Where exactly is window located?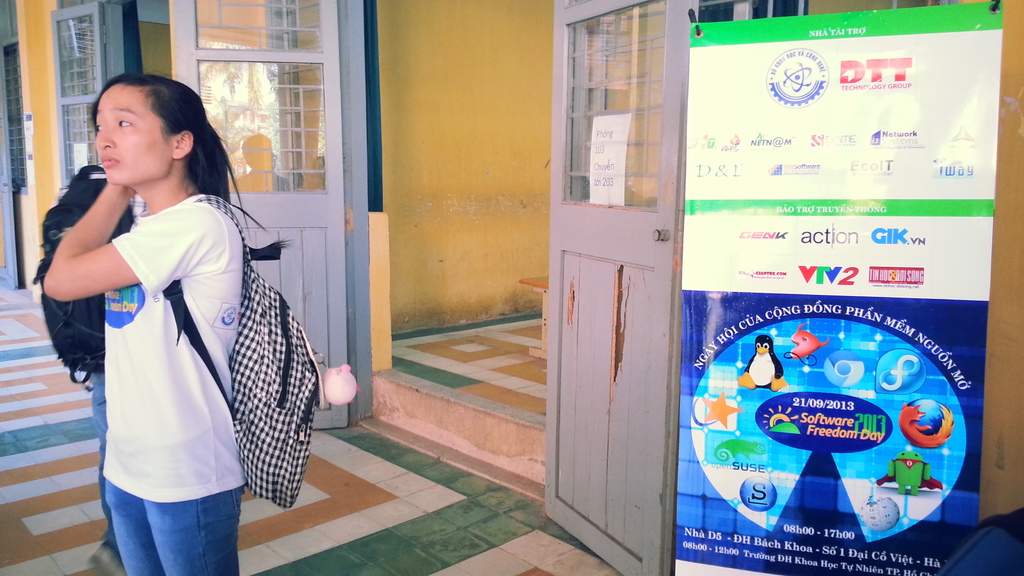
Its bounding box is locate(561, 3, 686, 237).
